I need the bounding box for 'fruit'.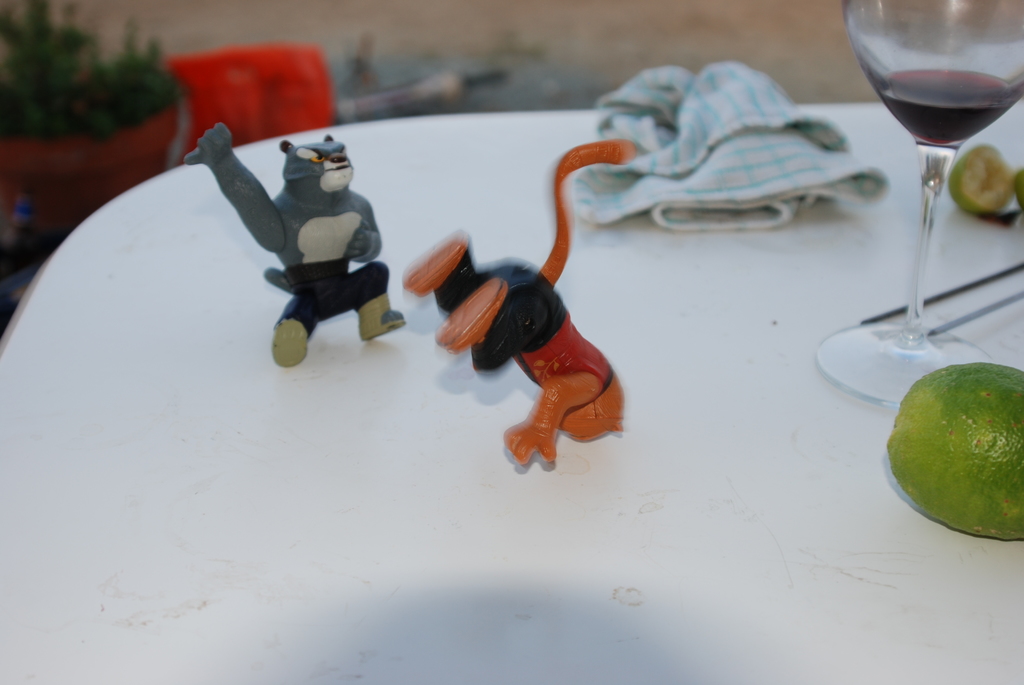
Here it is: BBox(885, 360, 1023, 536).
